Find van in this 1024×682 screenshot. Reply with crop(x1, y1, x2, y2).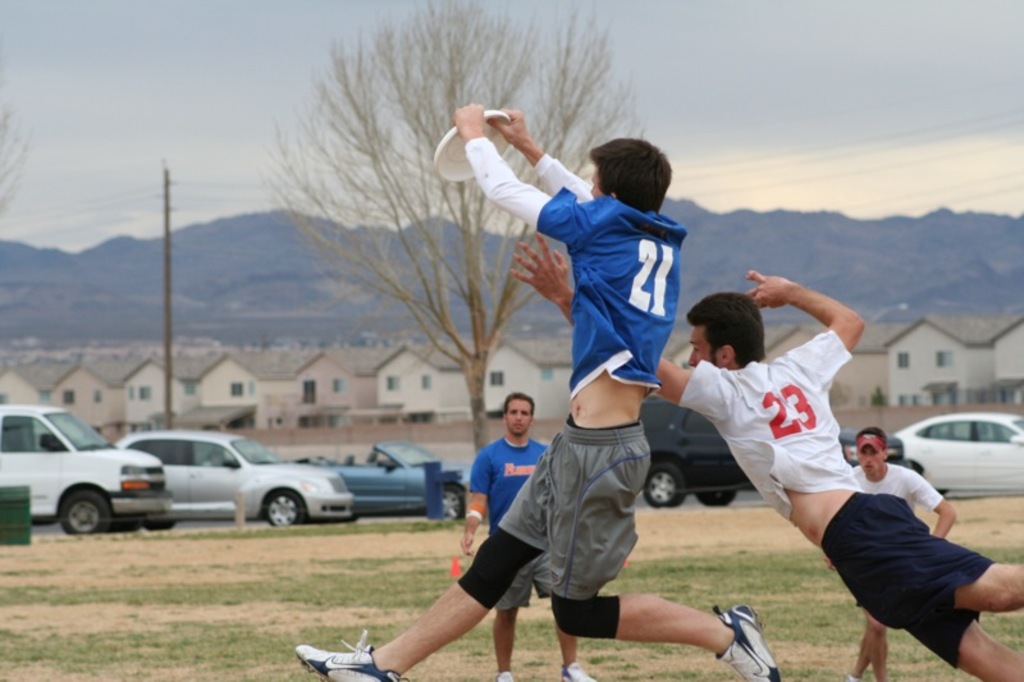
crop(3, 404, 168, 539).
